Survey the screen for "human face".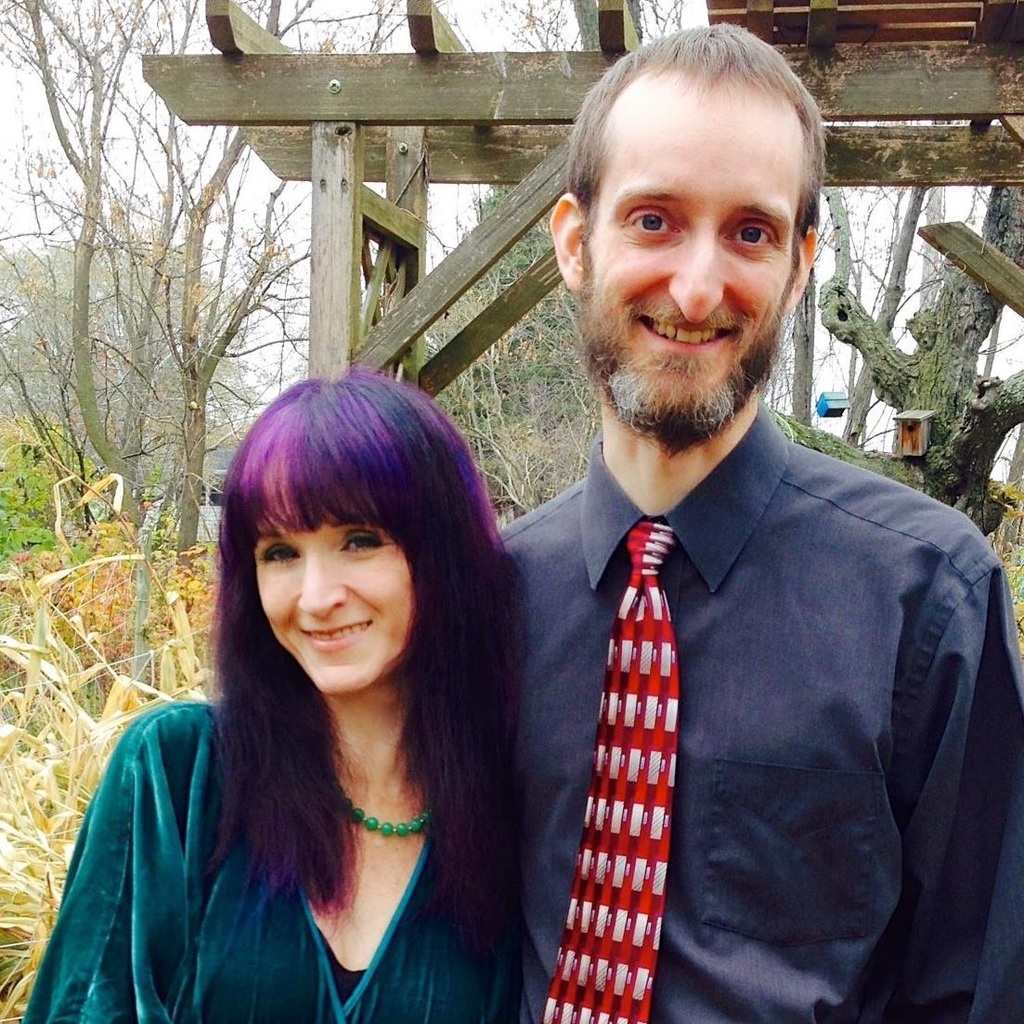
Survey found: [x1=252, y1=522, x2=412, y2=688].
